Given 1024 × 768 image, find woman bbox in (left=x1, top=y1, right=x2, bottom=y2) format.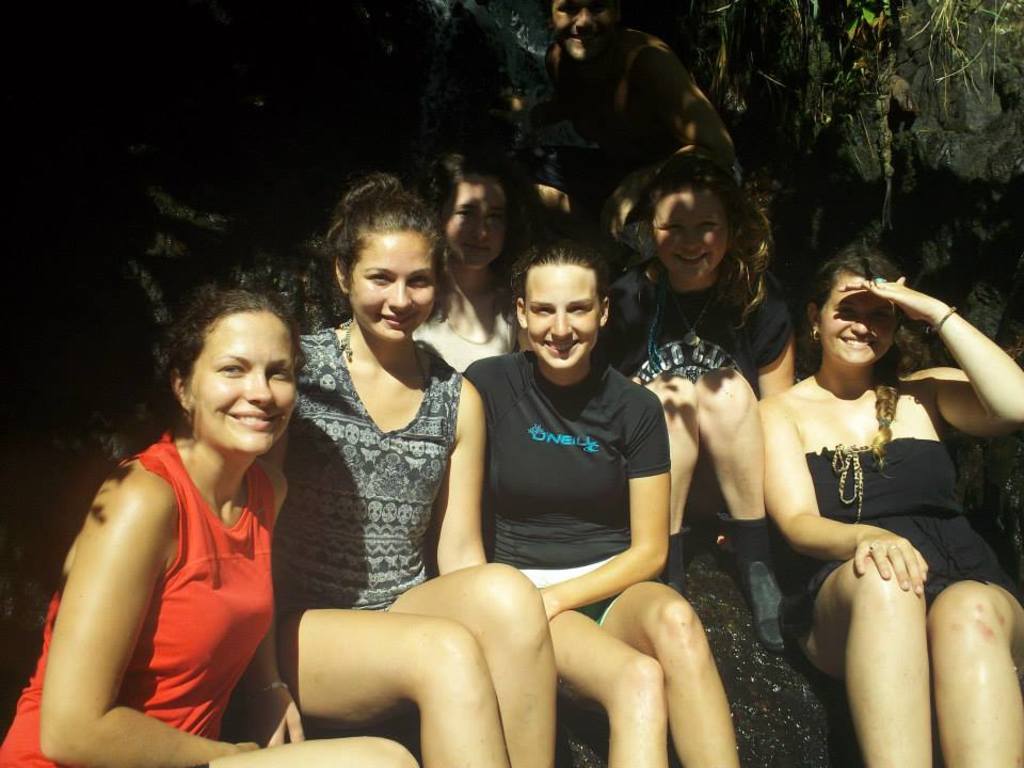
(left=590, top=140, right=793, bottom=659).
